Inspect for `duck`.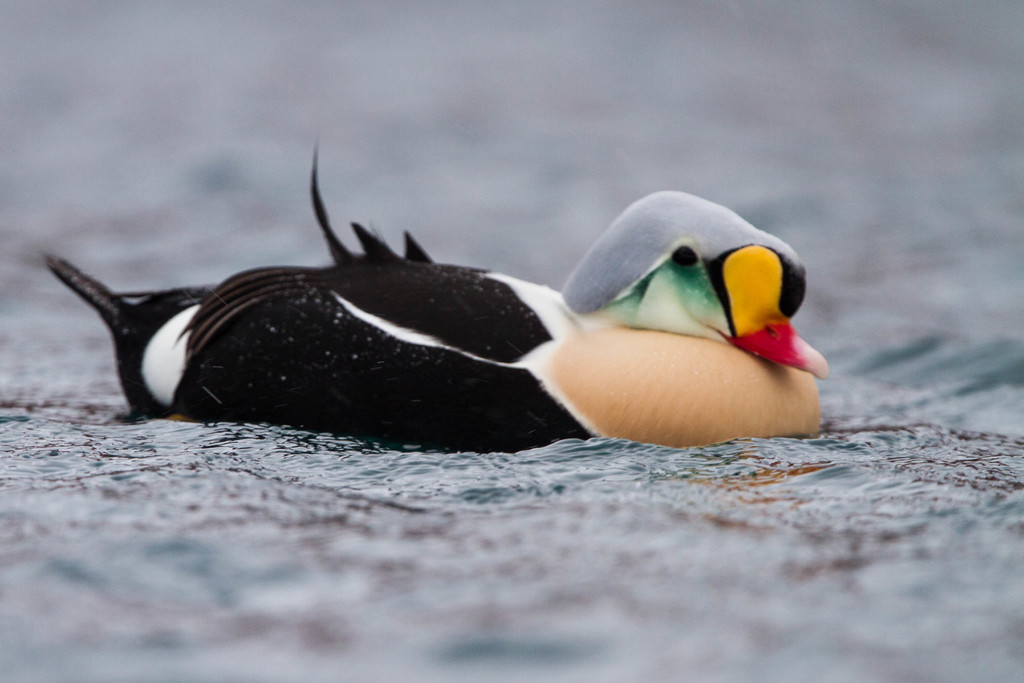
Inspection: 99 152 857 449.
